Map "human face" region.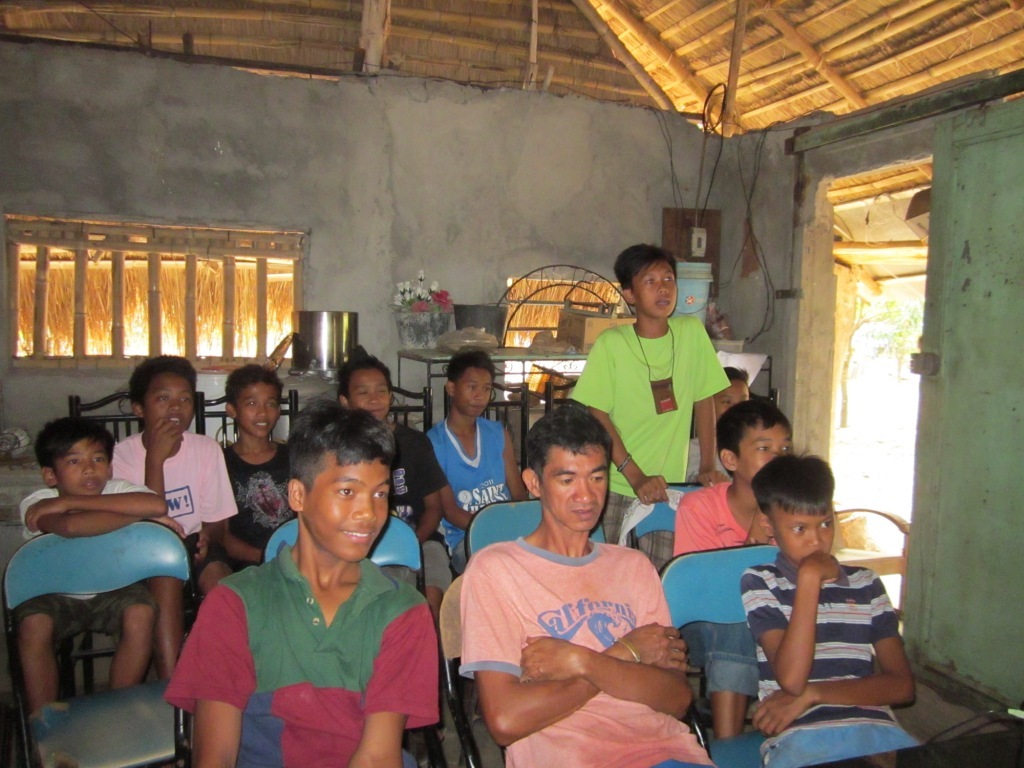
Mapped to bbox=(312, 453, 390, 561).
